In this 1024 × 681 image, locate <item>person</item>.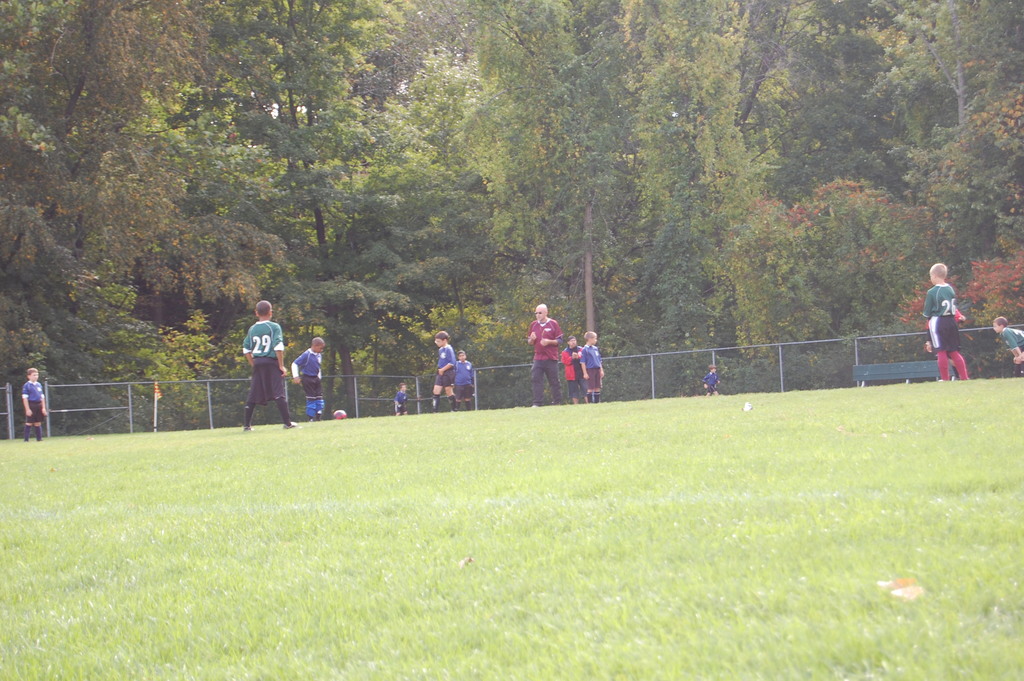
Bounding box: <box>392,381,406,417</box>.
